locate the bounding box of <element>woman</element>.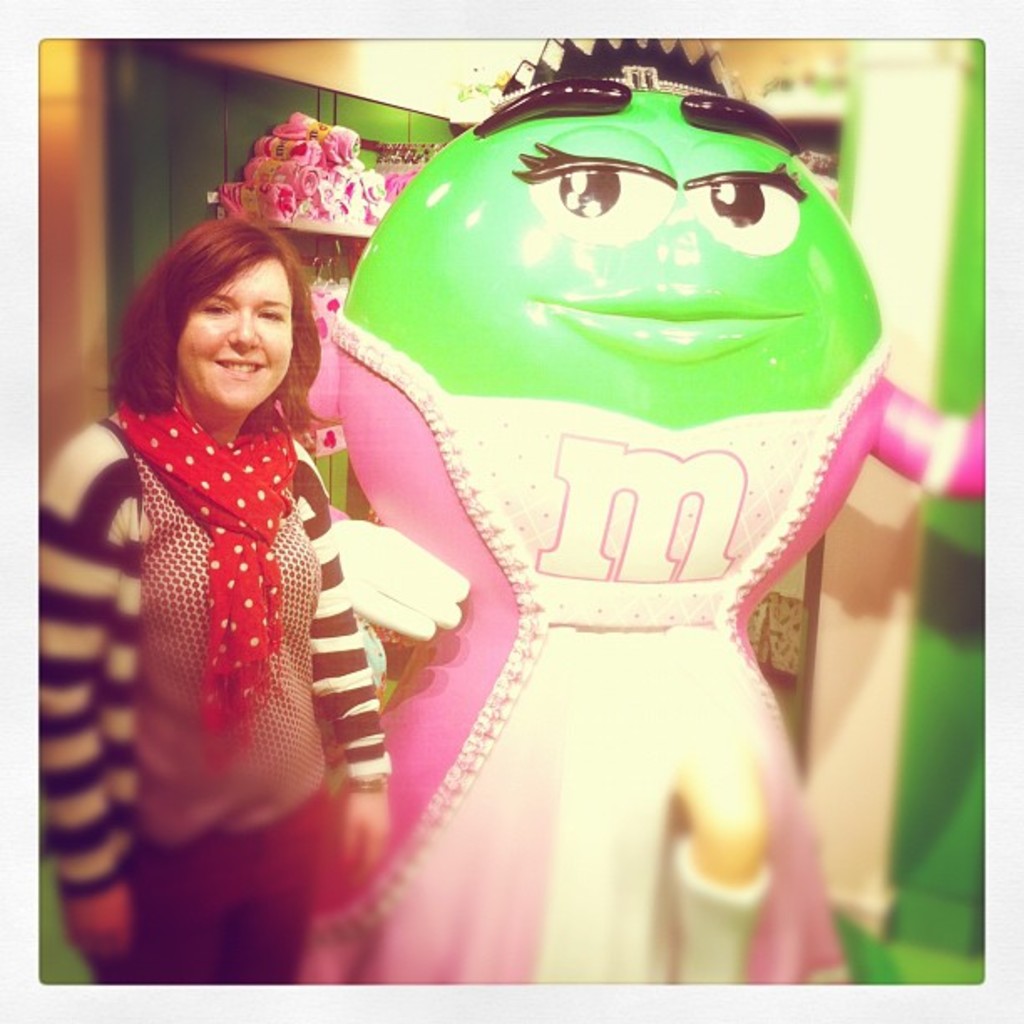
Bounding box: box=[64, 189, 428, 920].
